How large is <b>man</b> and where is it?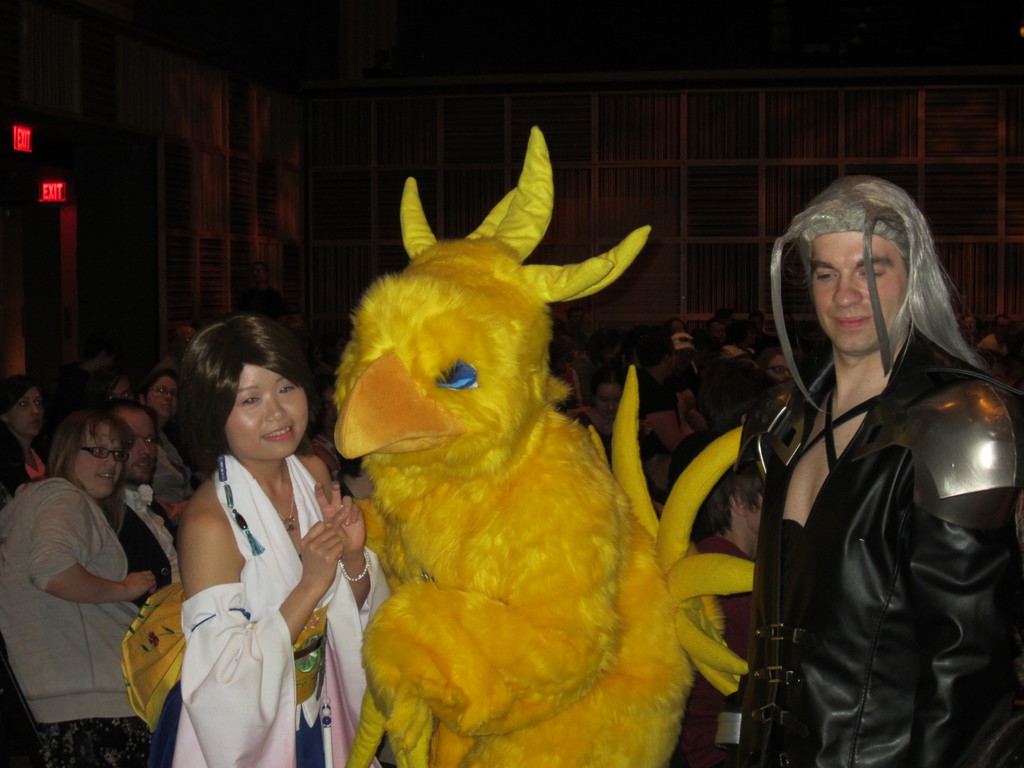
Bounding box: bbox(742, 308, 782, 349).
